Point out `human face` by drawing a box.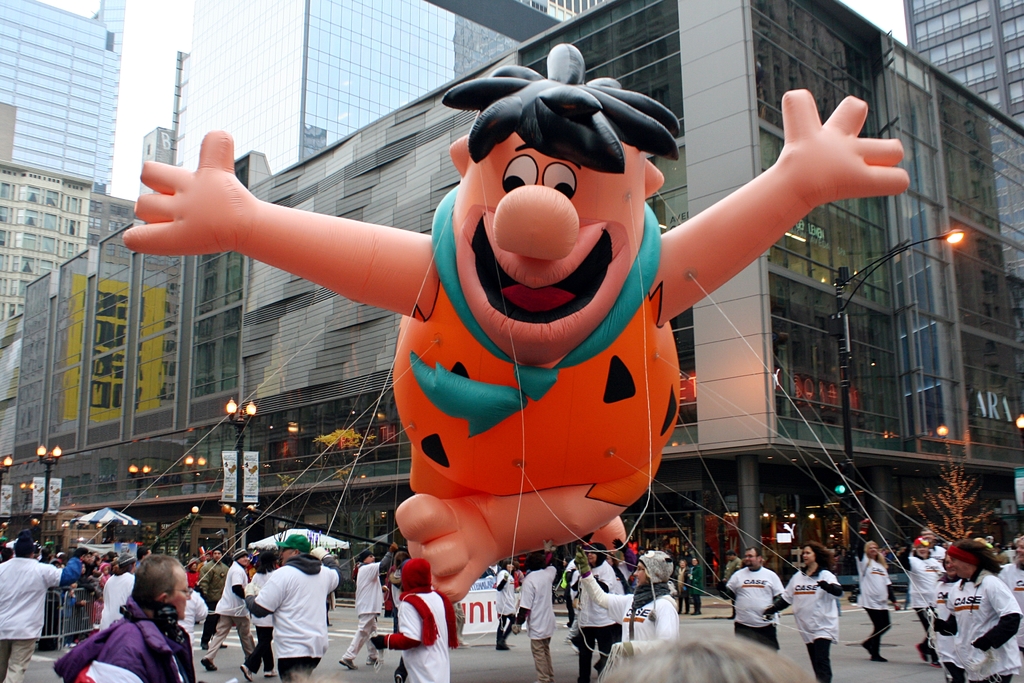
[282,547,295,562].
